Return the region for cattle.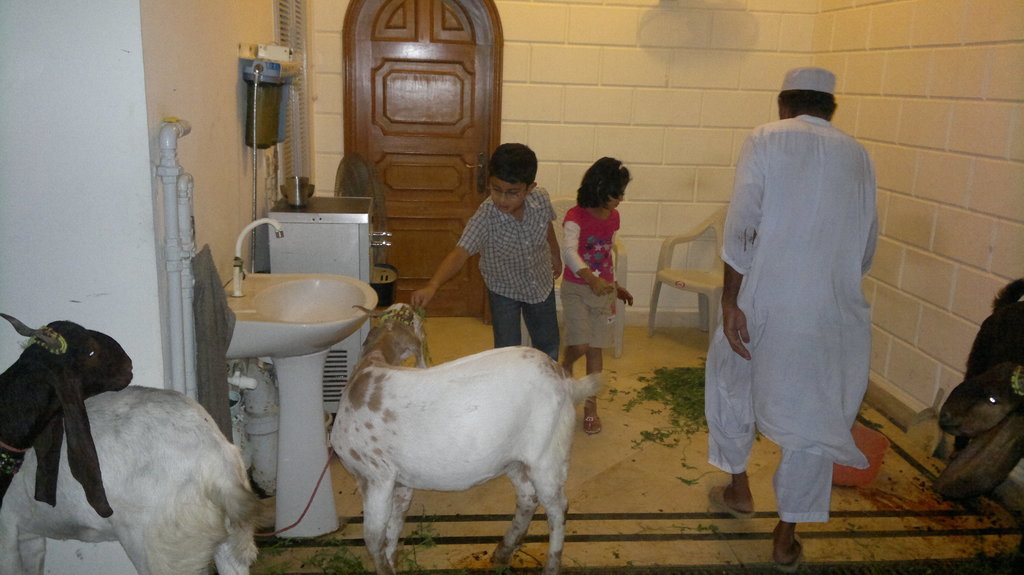
(0,382,268,574).
